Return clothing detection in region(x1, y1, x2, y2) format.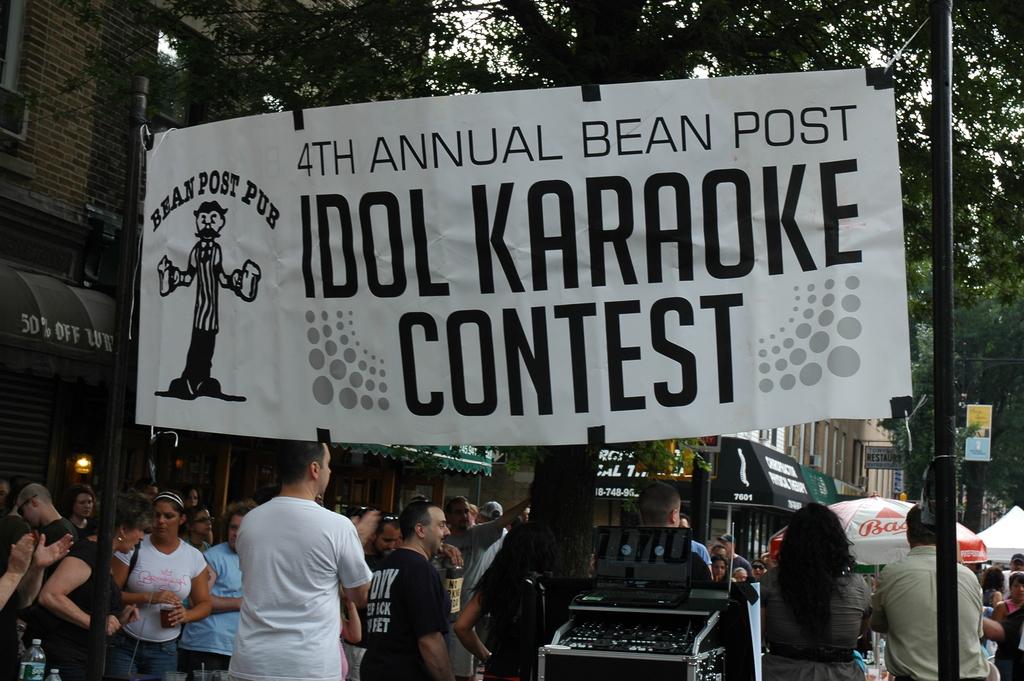
region(38, 518, 75, 579).
